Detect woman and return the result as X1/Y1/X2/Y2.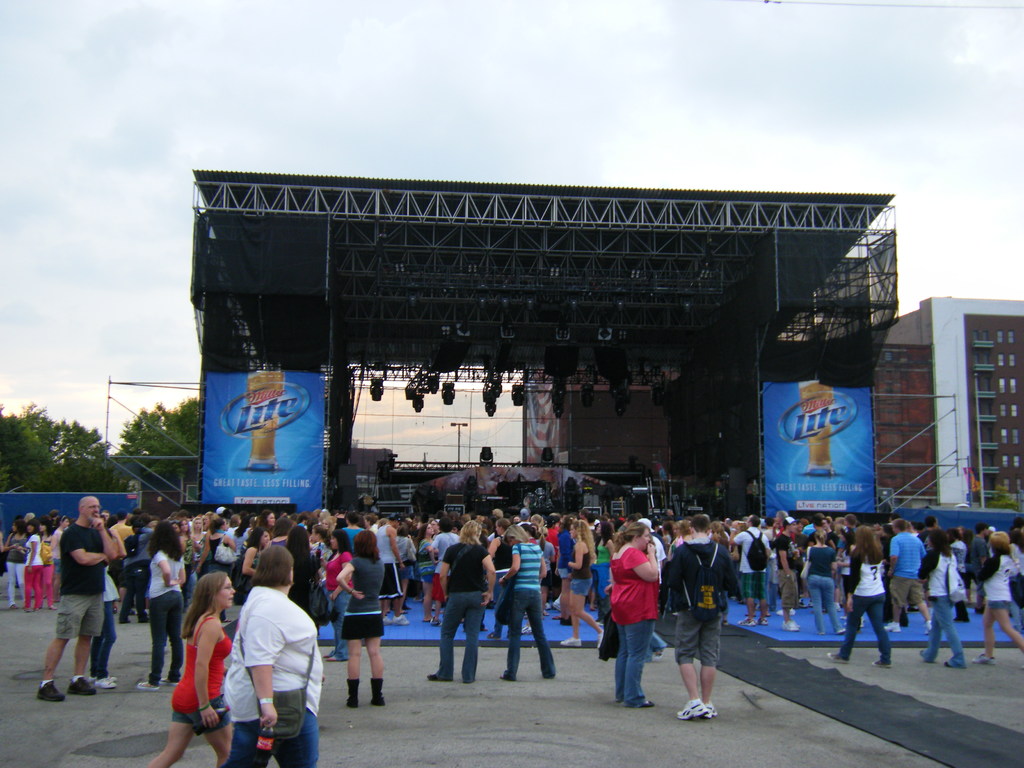
336/529/392/710.
